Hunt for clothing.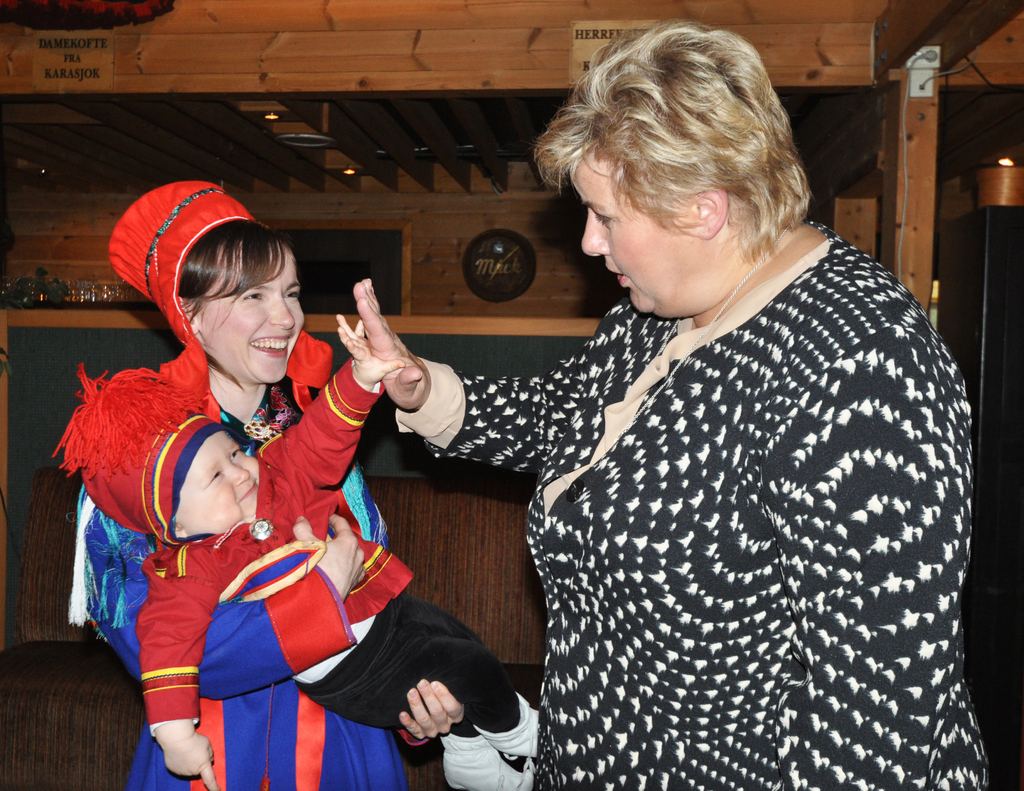
Hunted down at l=444, t=187, r=1018, b=790.
